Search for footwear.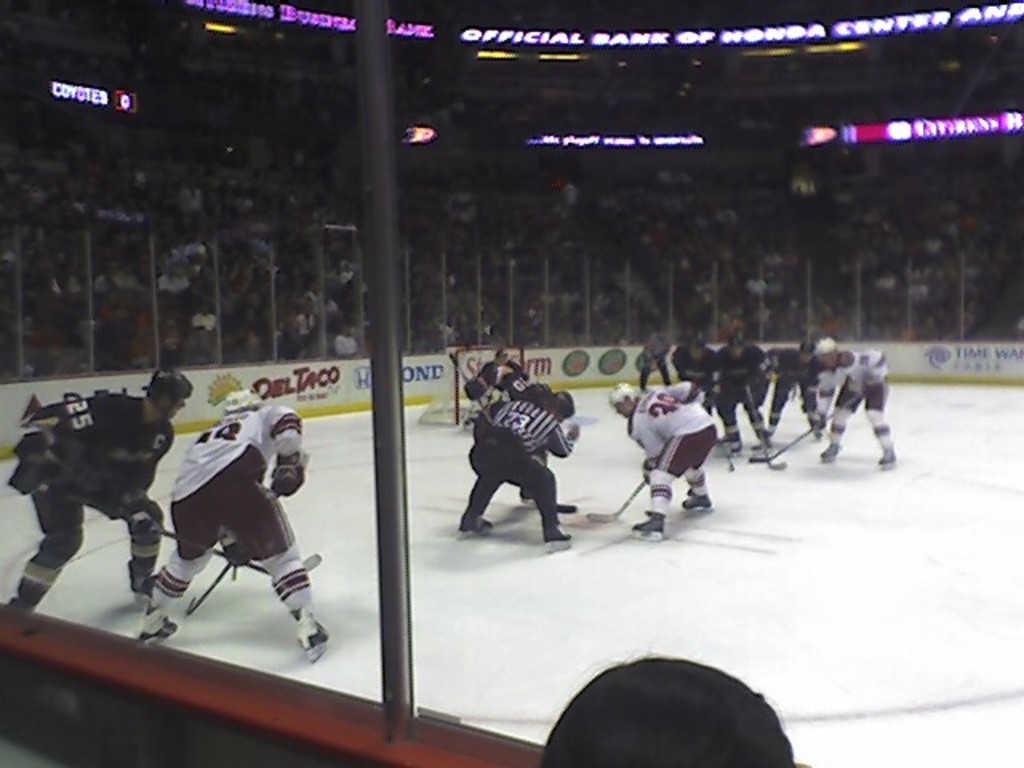
Found at left=715, top=434, right=744, bottom=459.
